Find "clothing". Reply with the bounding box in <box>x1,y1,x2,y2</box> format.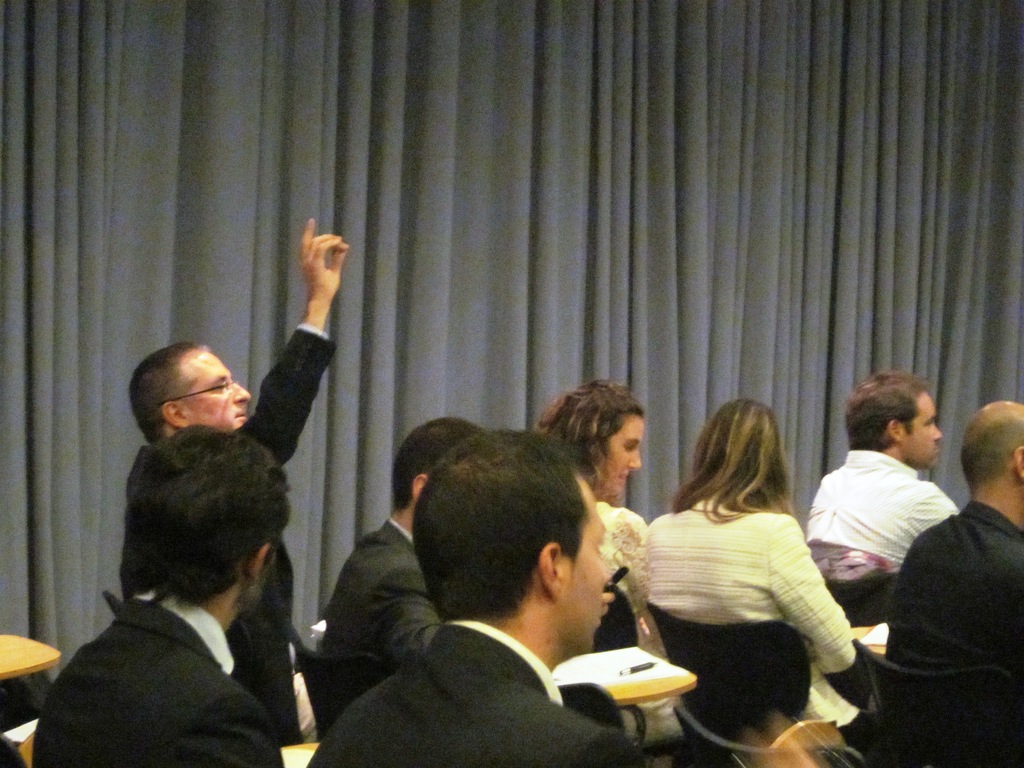
<box>788,443,952,568</box>.
